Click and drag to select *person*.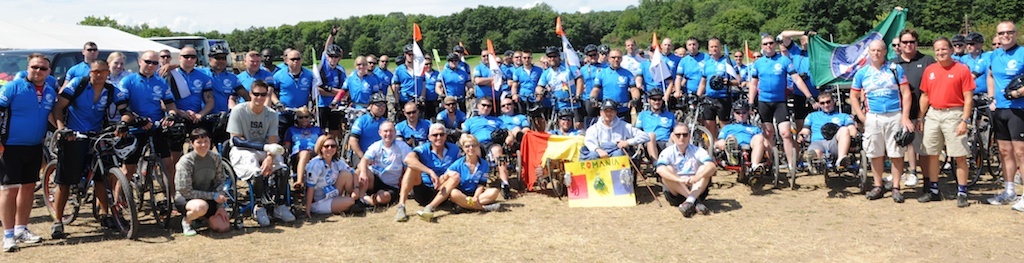
Selection: (495,95,531,192).
